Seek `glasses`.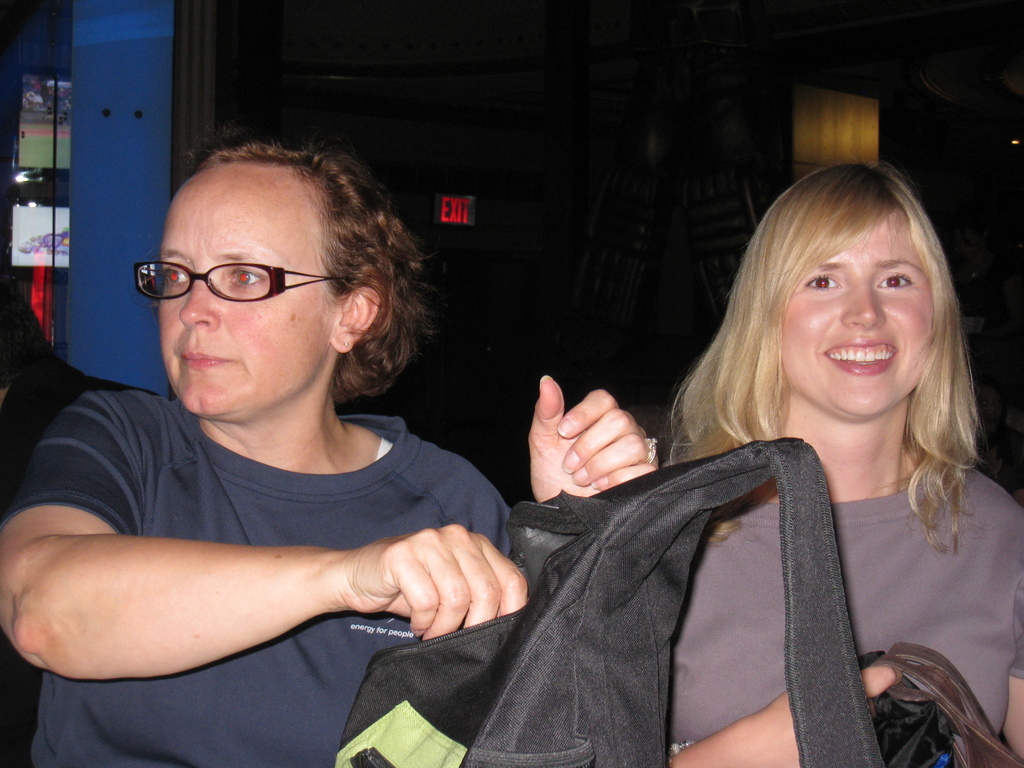
select_region(127, 260, 364, 302).
